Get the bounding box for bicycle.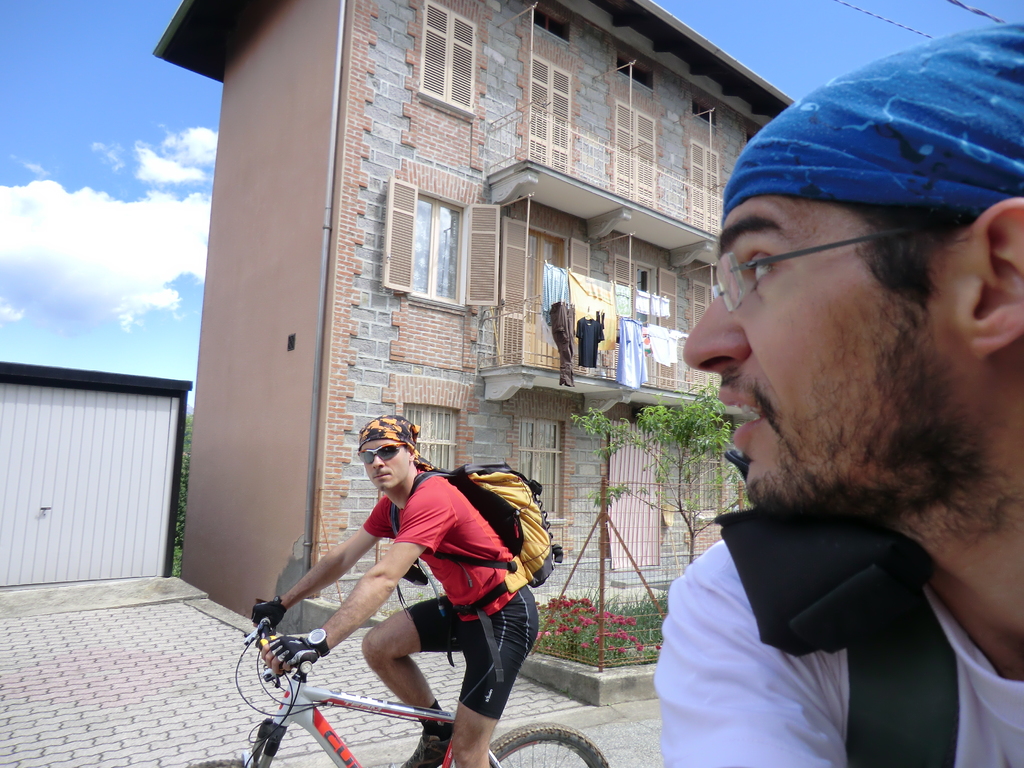
detection(189, 602, 615, 767).
